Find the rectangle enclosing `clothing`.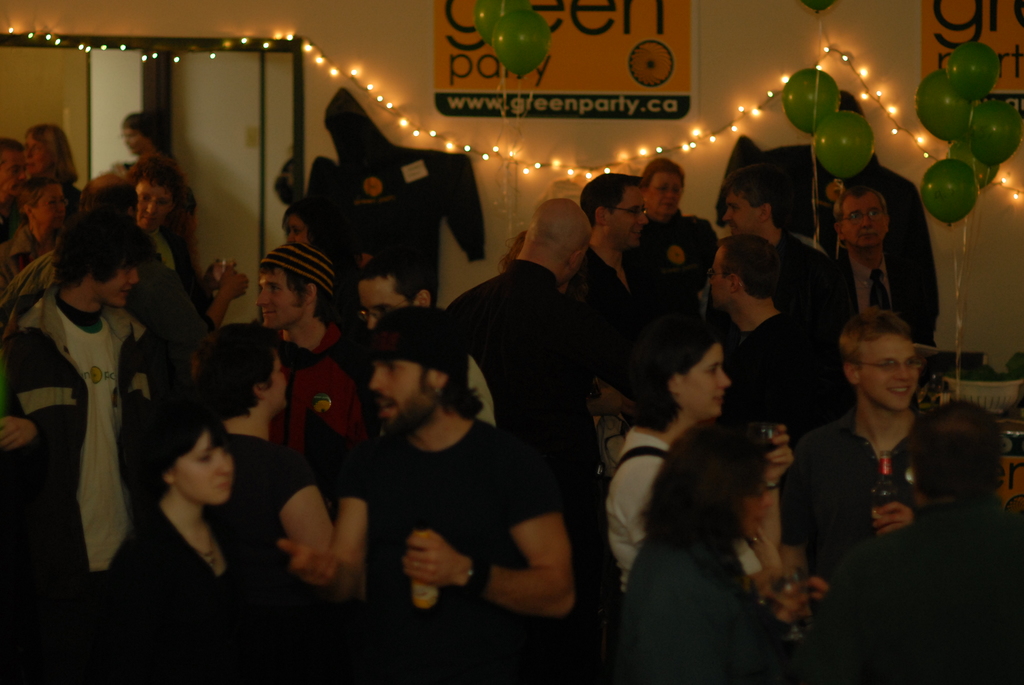
left=343, top=425, right=553, bottom=684.
